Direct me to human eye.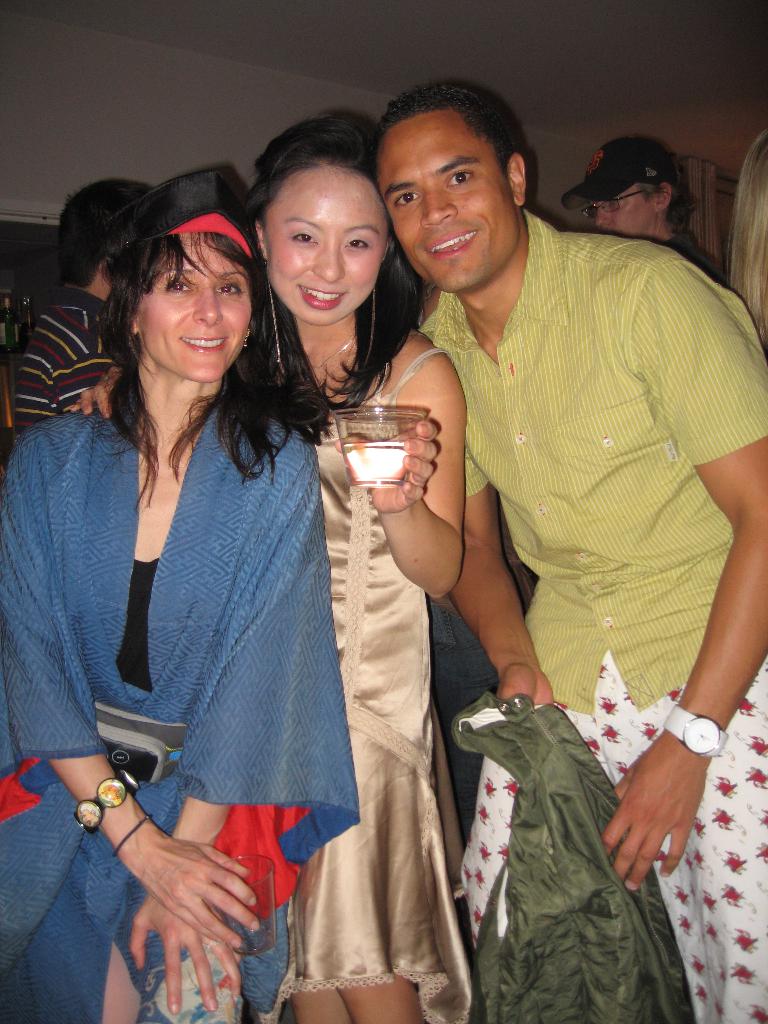
Direction: 444,171,481,188.
